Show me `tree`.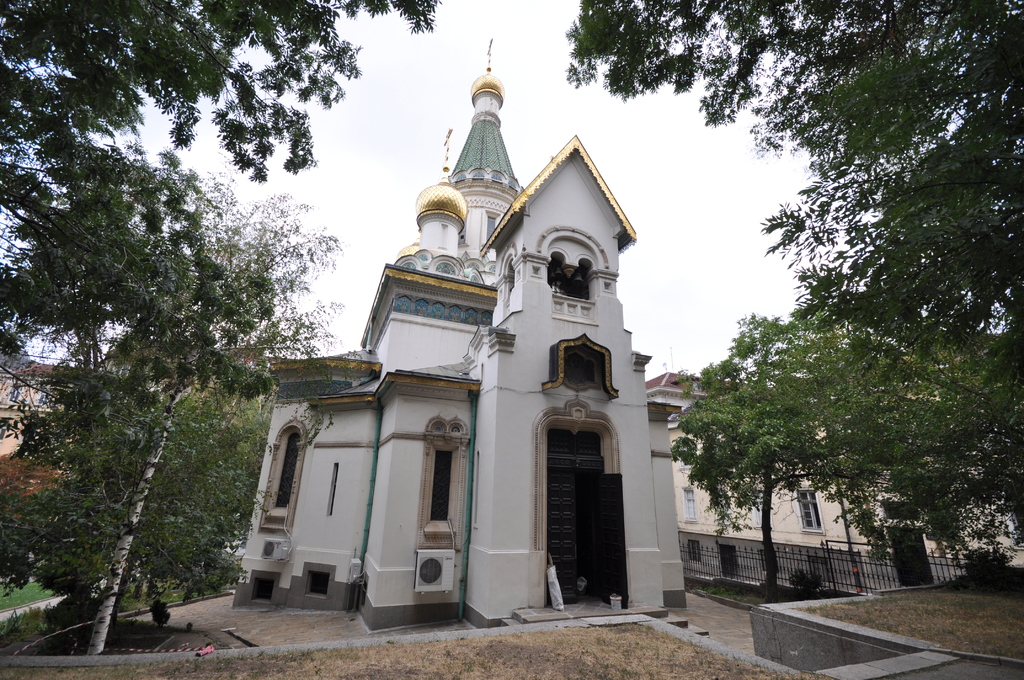
`tree` is here: [675,309,1023,594].
